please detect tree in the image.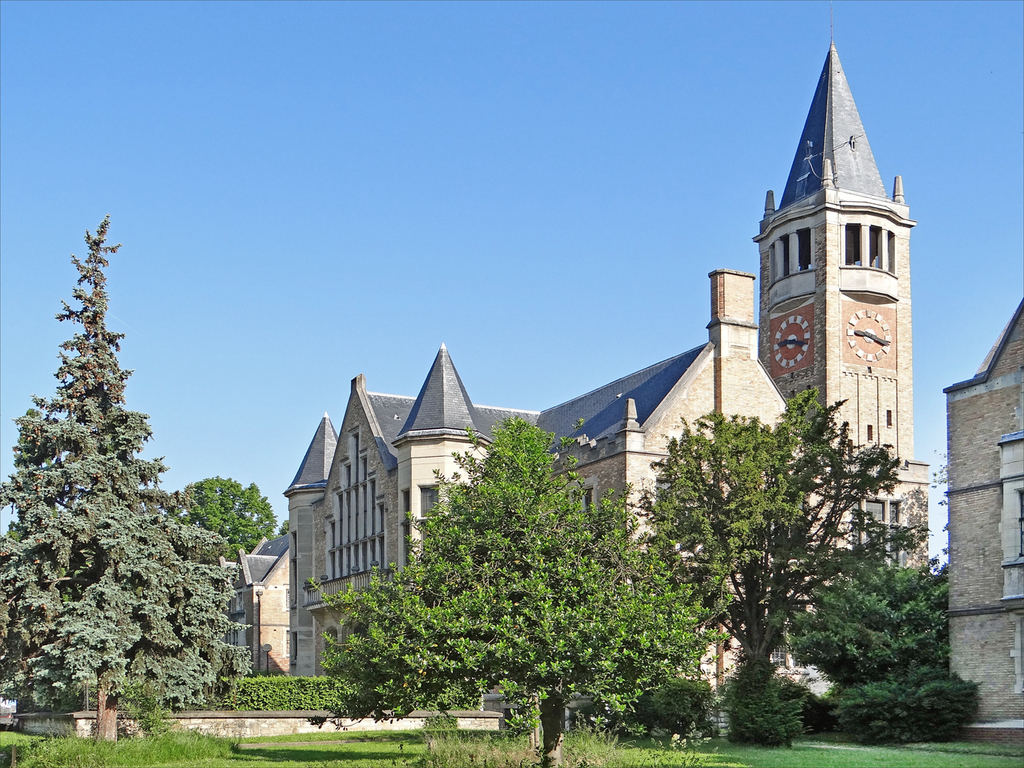
BBox(302, 417, 699, 767).
